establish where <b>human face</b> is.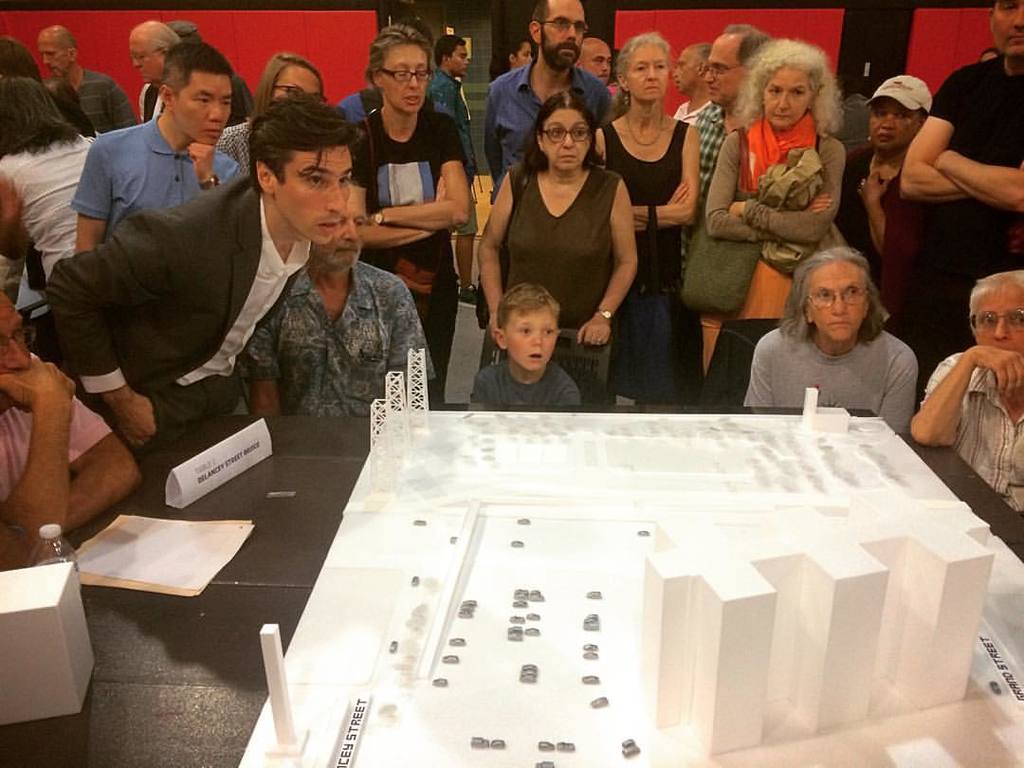
Established at <box>985,0,1023,59</box>.
